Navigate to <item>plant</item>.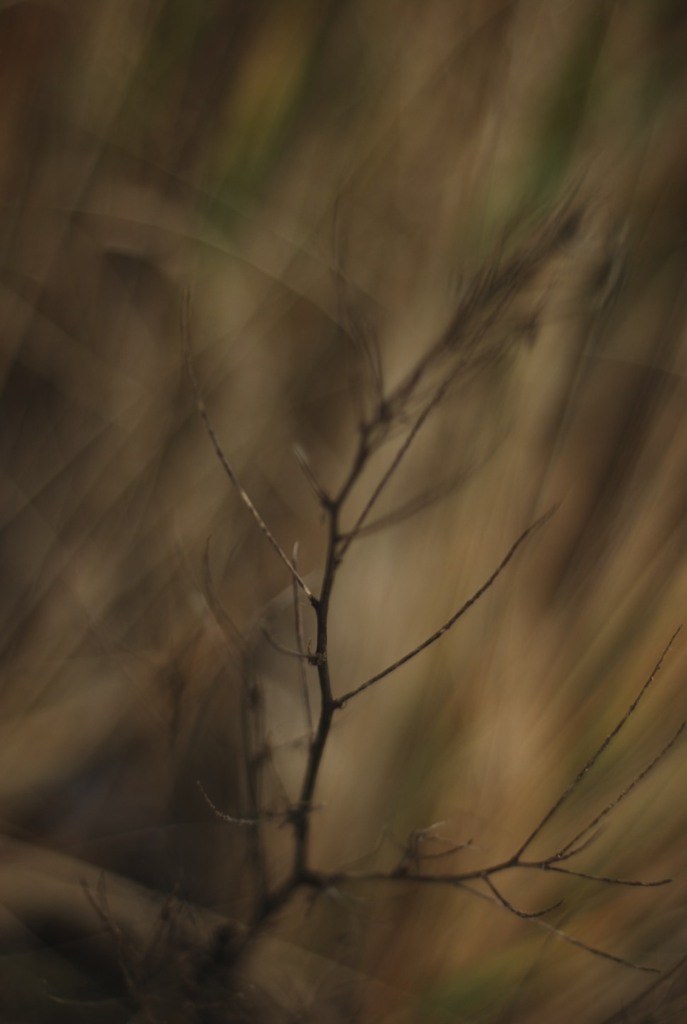
Navigation target: locate(141, 187, 686, 896).
